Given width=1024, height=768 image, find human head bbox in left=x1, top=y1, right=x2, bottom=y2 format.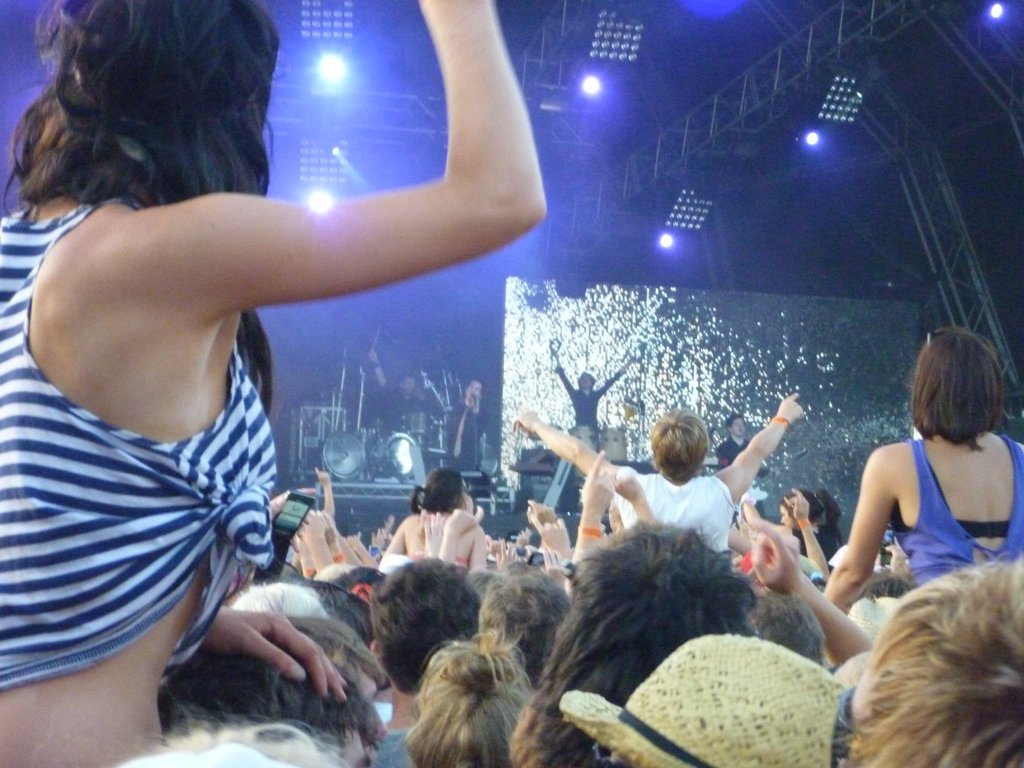
left=592, top=631, right=842, bottom=767.
